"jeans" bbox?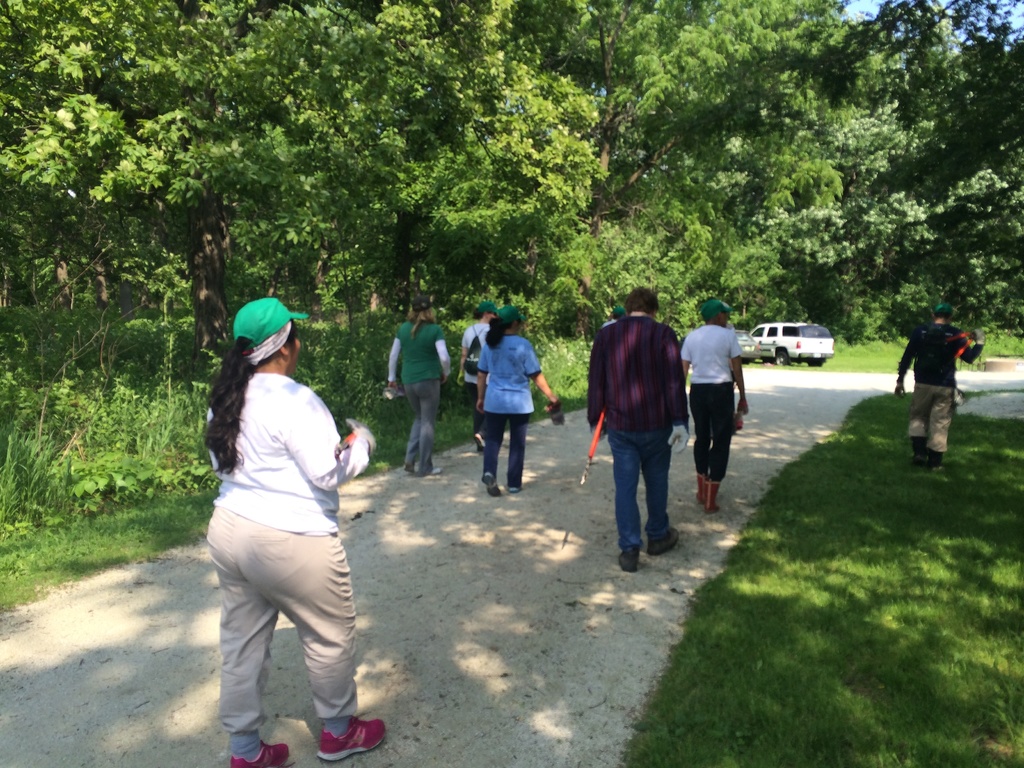
463, 383, 488, 424
